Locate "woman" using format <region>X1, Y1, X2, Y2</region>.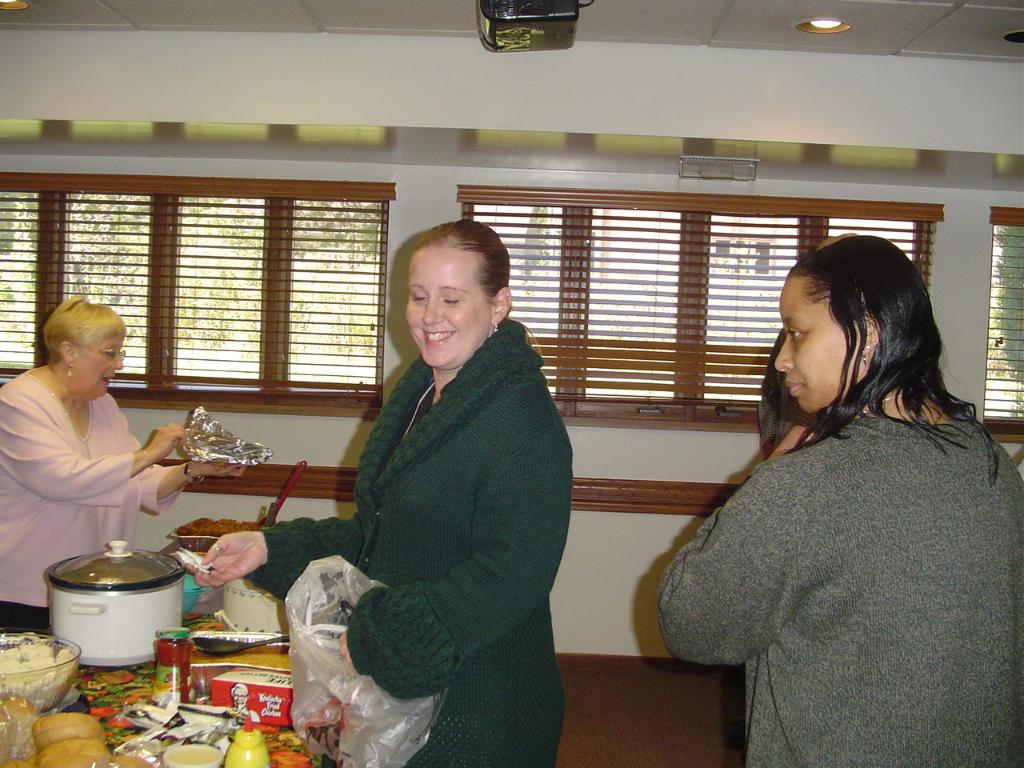
<region>161, 218, 569, 767</region>.
